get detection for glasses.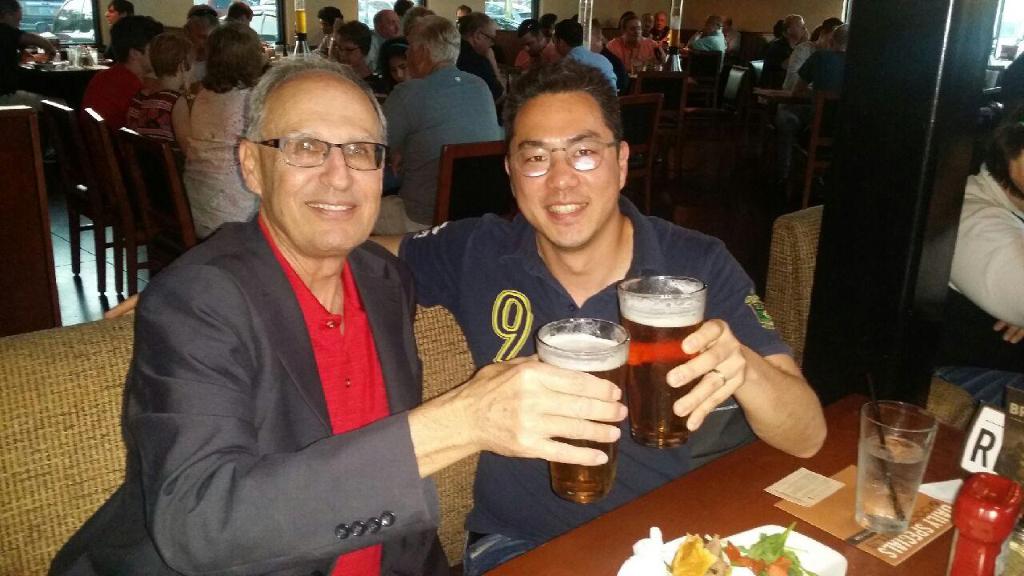
Detection: [479,34,495,42].
